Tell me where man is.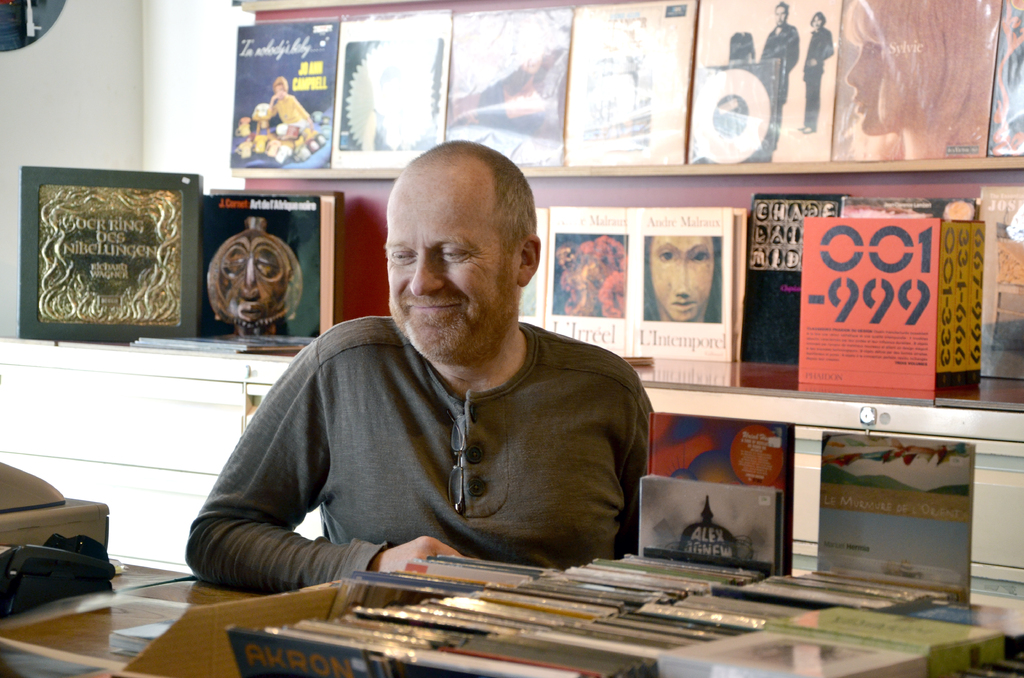
man is at <region>799, 10, 837, 134</region>.
